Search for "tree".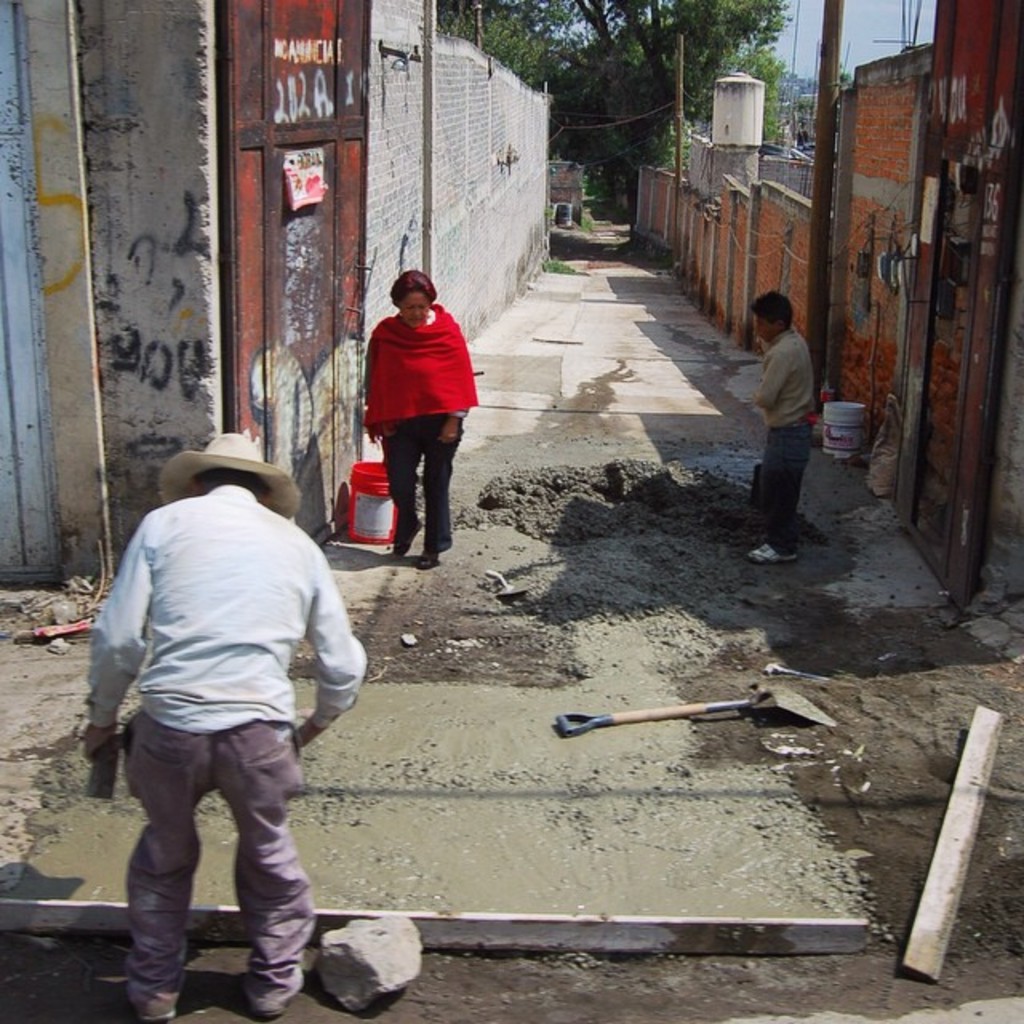
Found at (x1=435, y1=0, x2=552, y2=107).
